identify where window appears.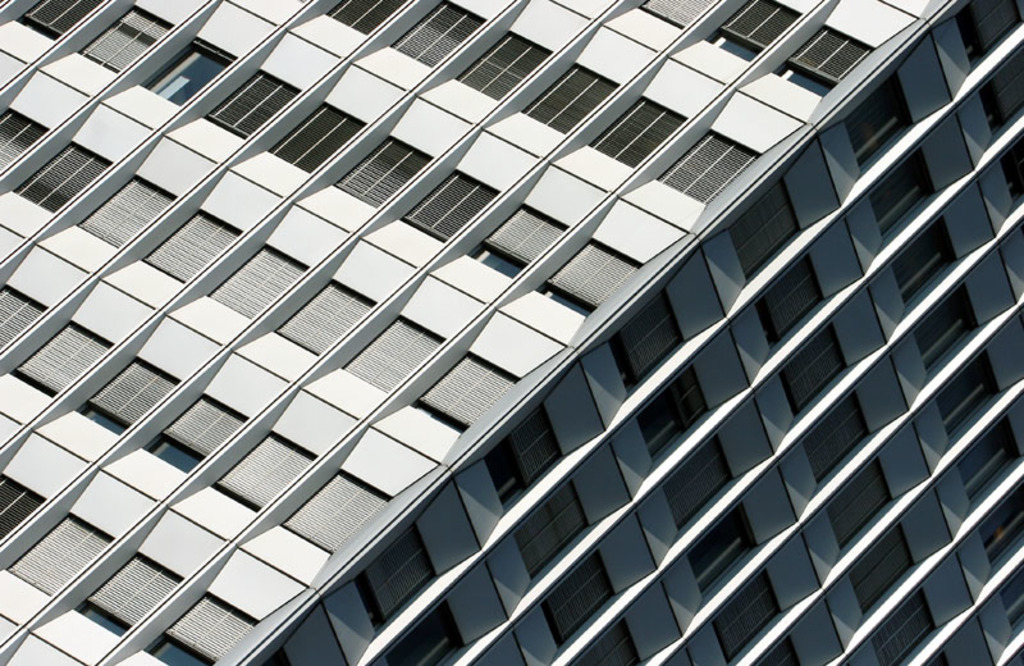
Appears at (952,421,1023,500).
